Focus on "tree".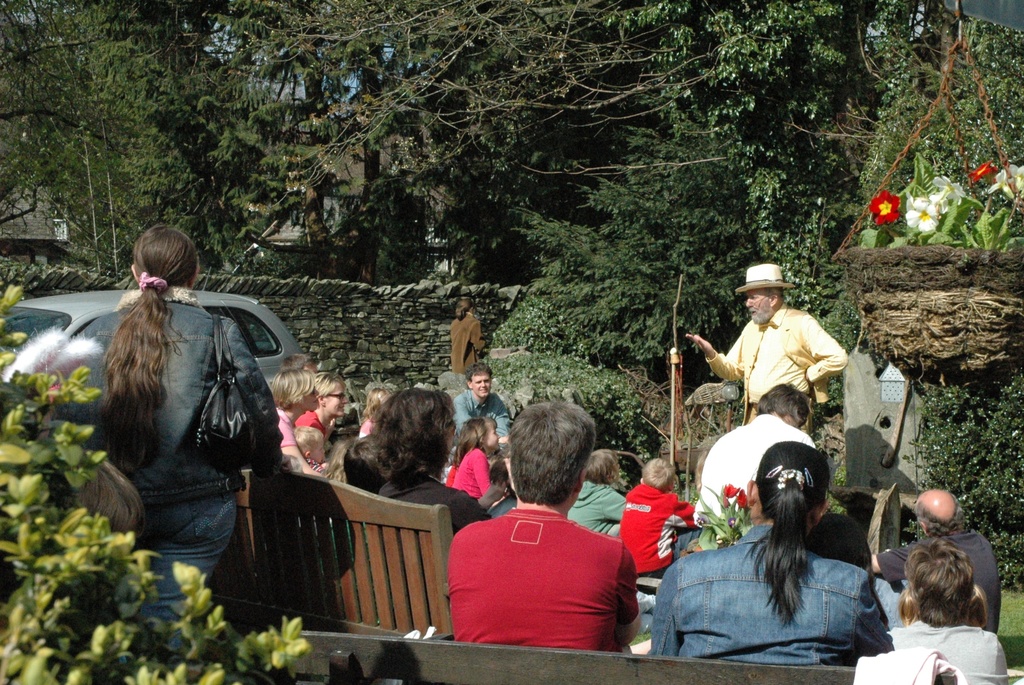
Focused at rect(489, 350, 661, 473).
